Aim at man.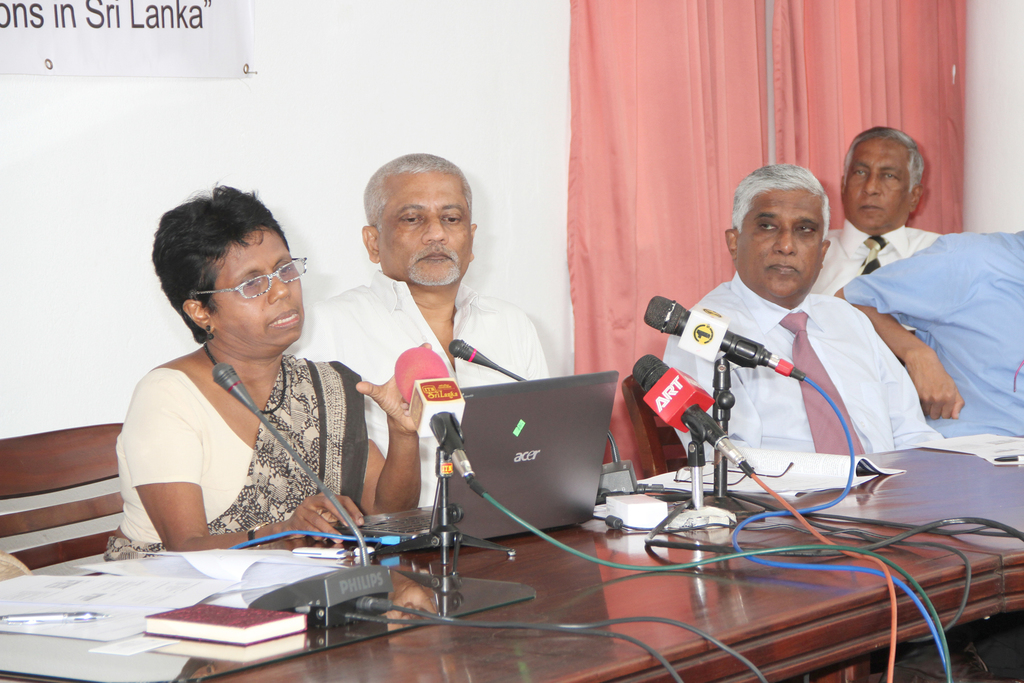
Aimed at 819 227 1023 555.
